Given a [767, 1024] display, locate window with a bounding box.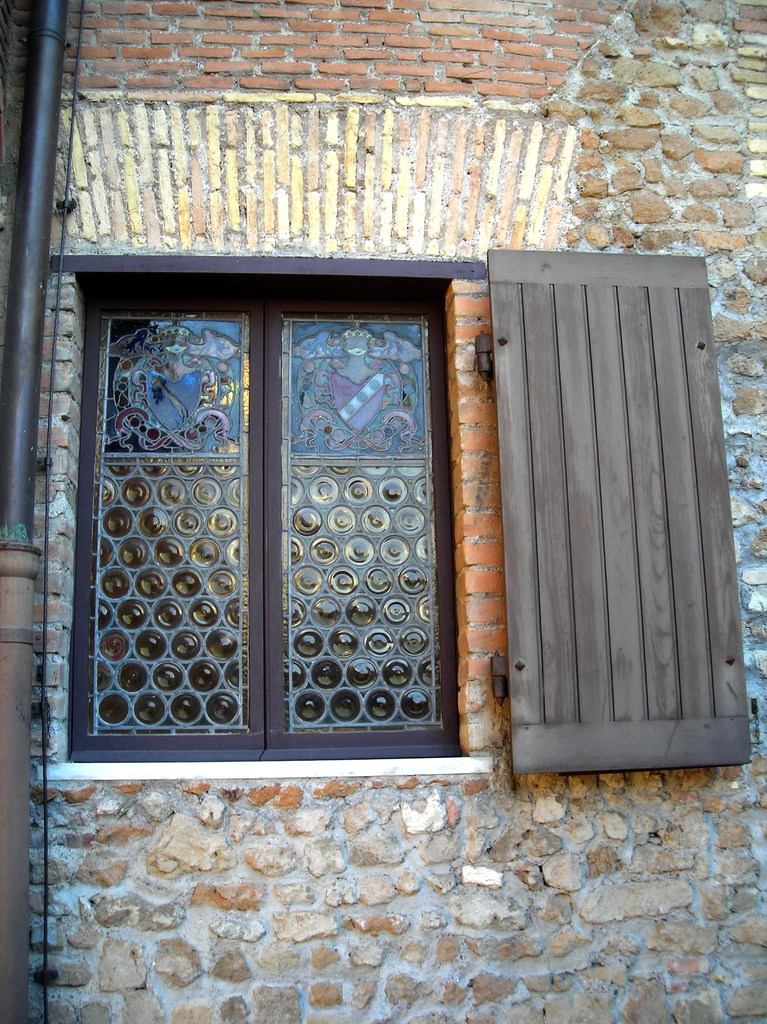
Located: [x1=61, y1=253, x2=444, y2=774].
